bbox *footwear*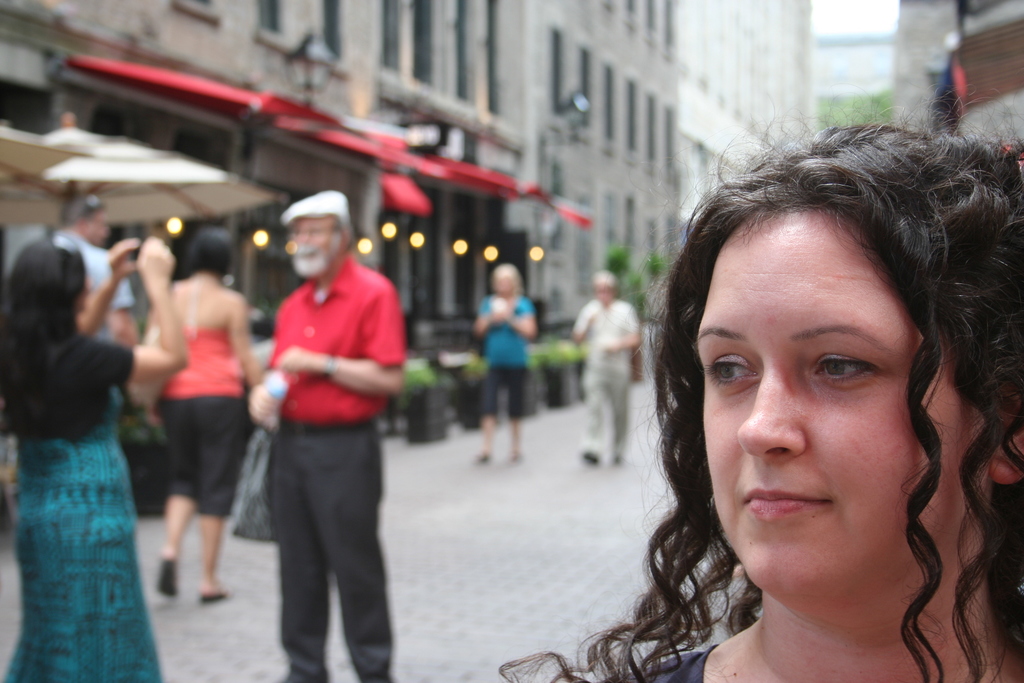
[199, 588, 227, 602]
